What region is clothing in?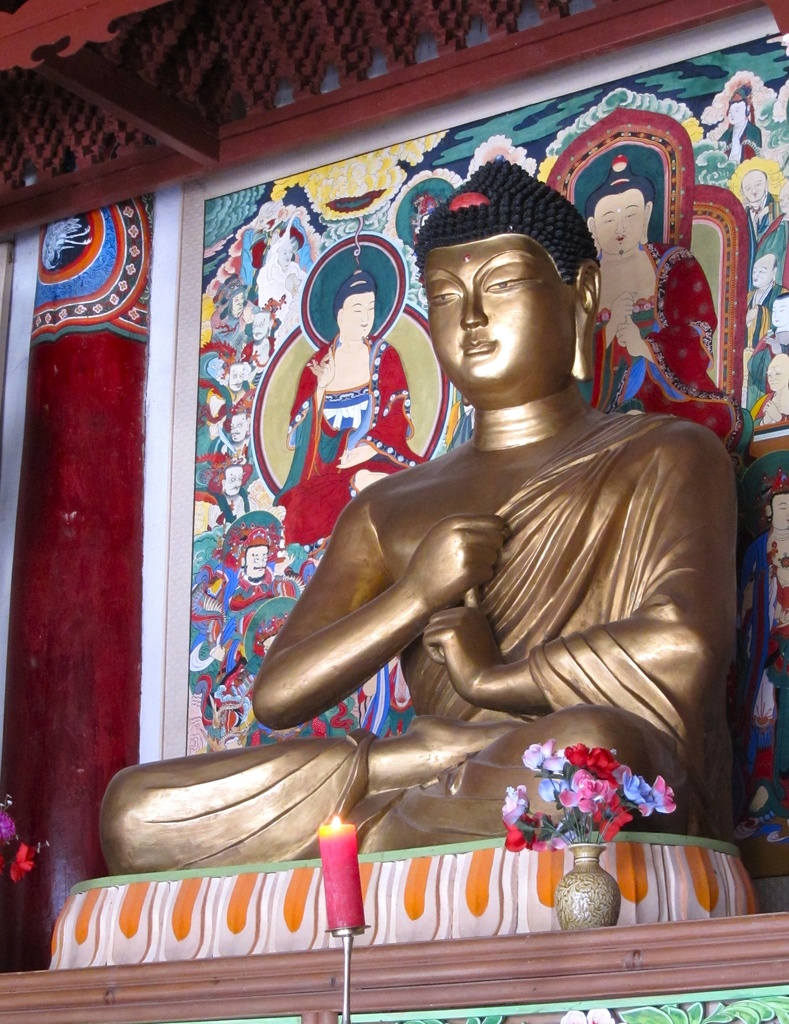
{"x1": 754, "y1": 214, "x2": 788, "y2": 287}.
